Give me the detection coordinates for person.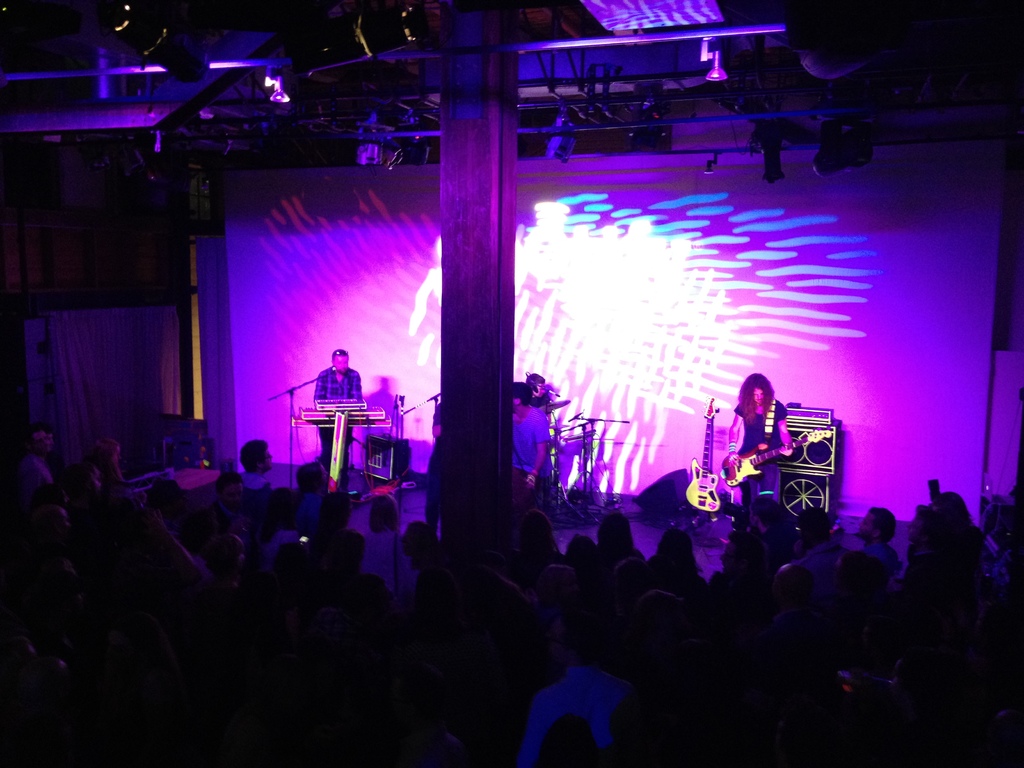
region(717, 367, 824, 546).
